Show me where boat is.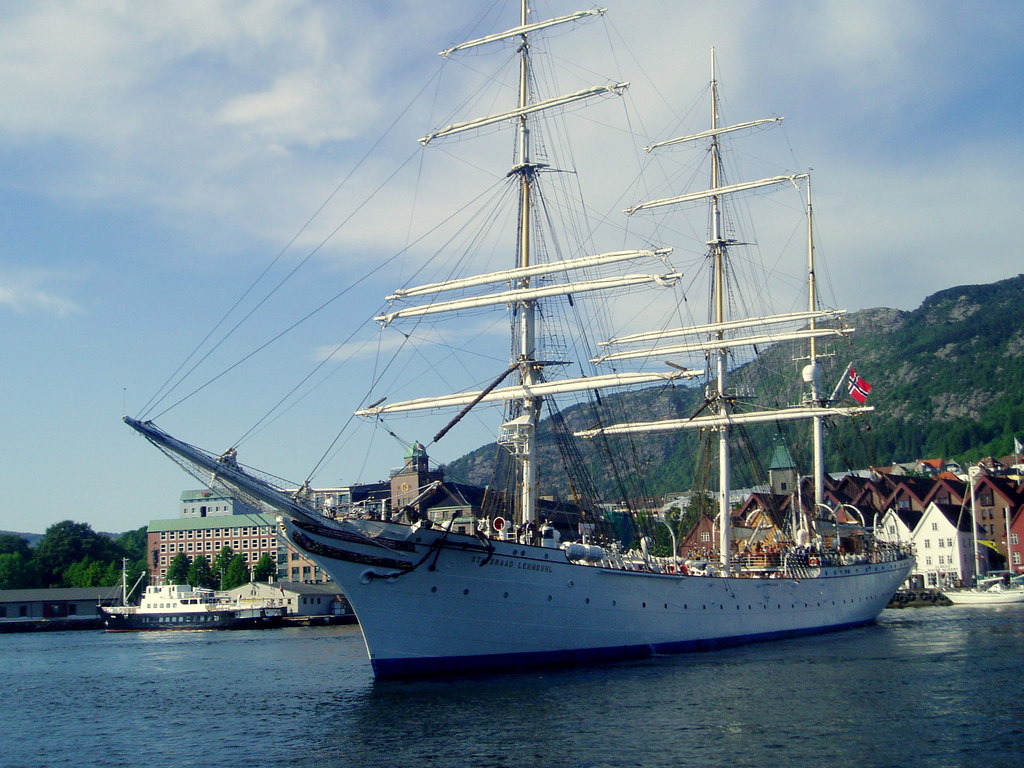
boat is at (940, 470, 1023, 616).
